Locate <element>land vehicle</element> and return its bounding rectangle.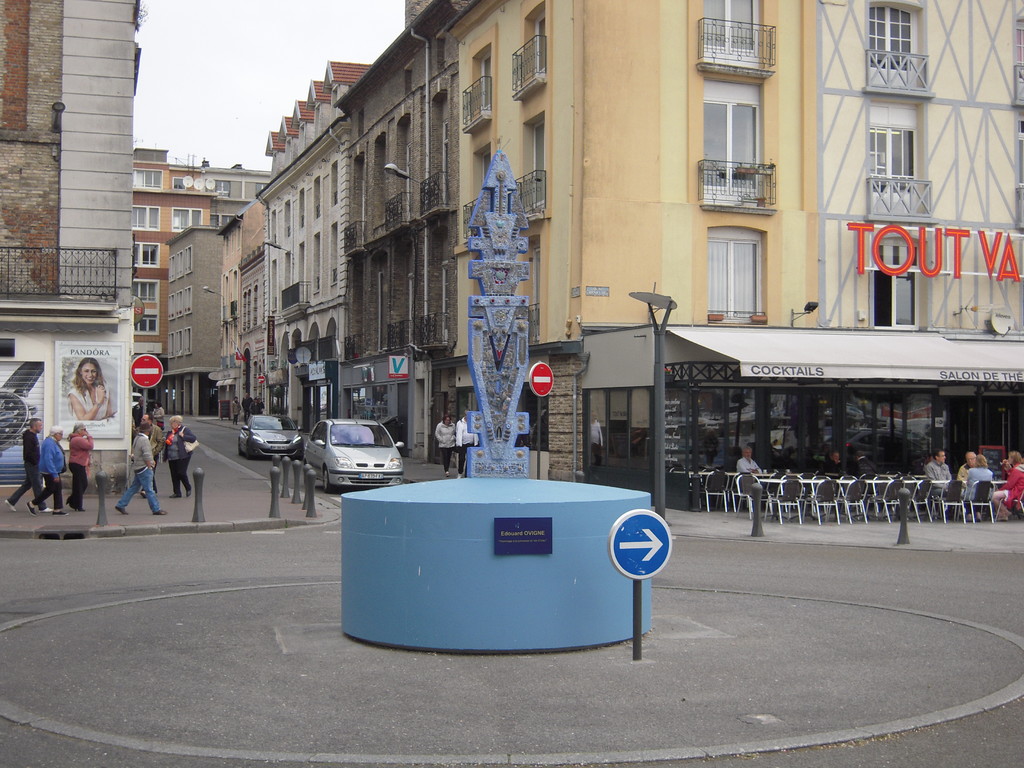
237, 415, 303, 456.
